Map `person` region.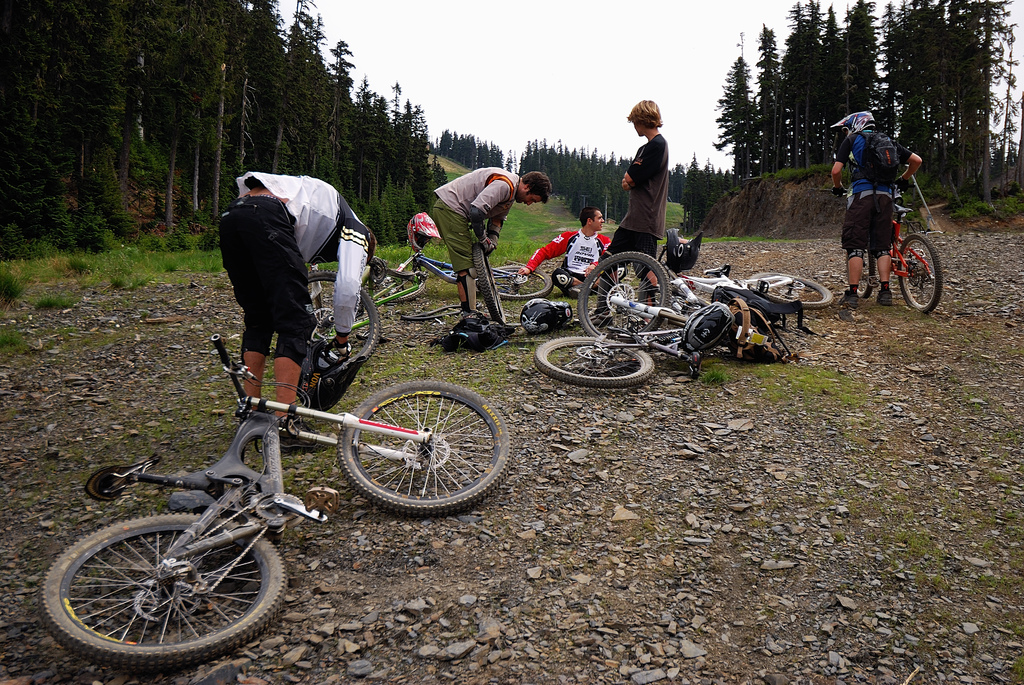
Mapped to BBox(516, 203, 616, 292).
